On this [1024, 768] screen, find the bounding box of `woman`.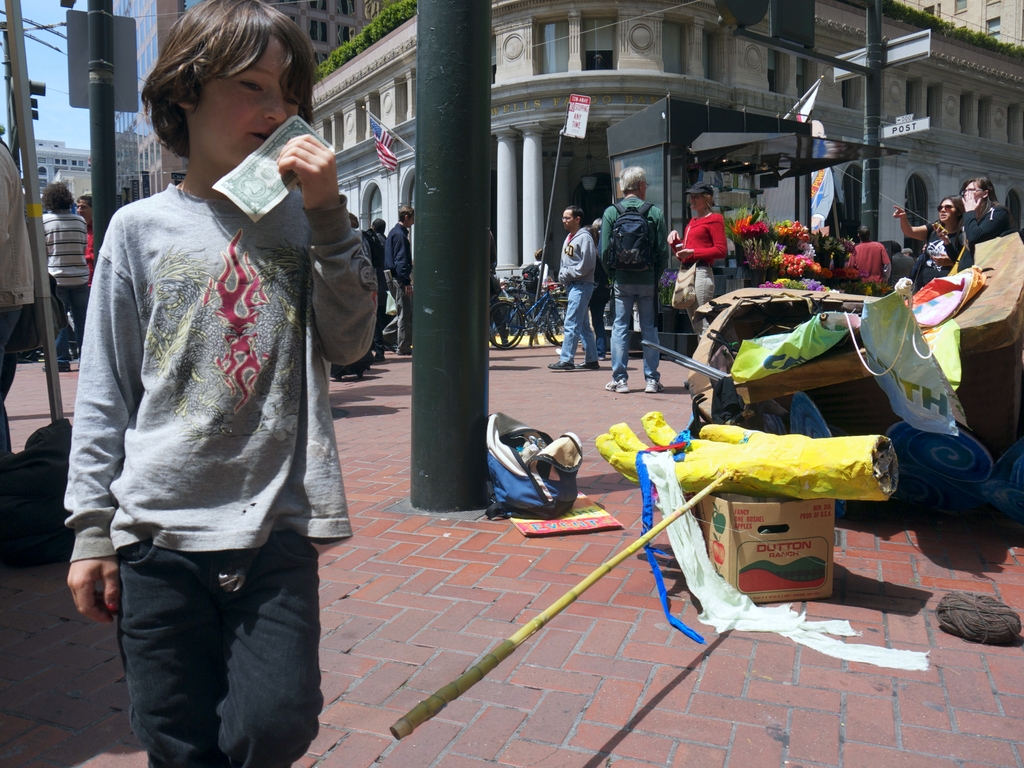
Bounding box: box=[884, 189, 975, 285].
